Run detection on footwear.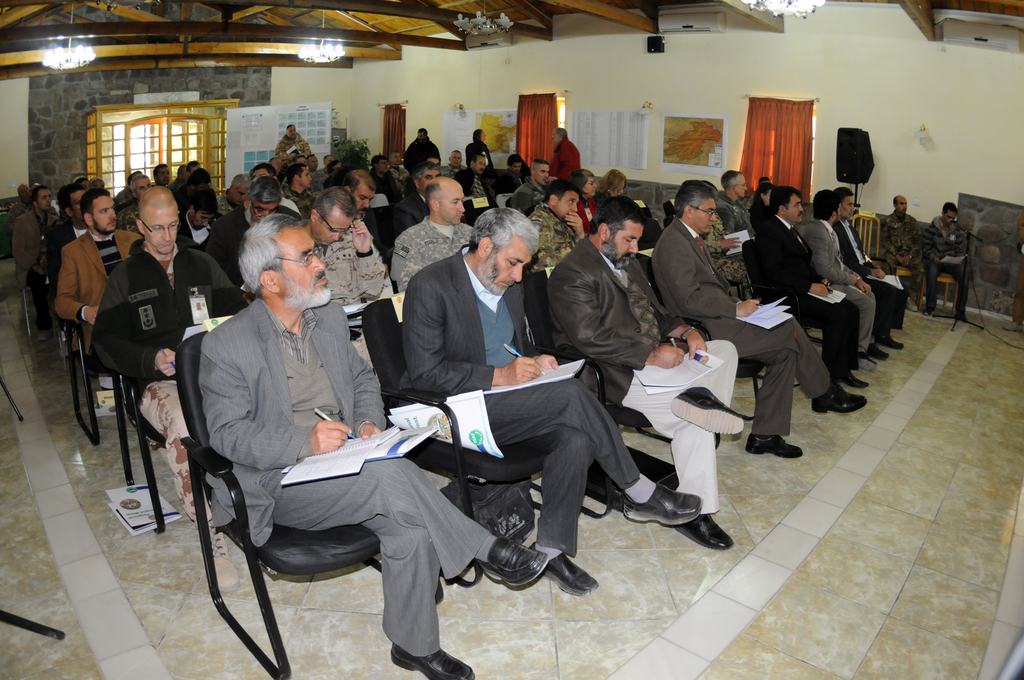
Result: 843 371 874 392.
